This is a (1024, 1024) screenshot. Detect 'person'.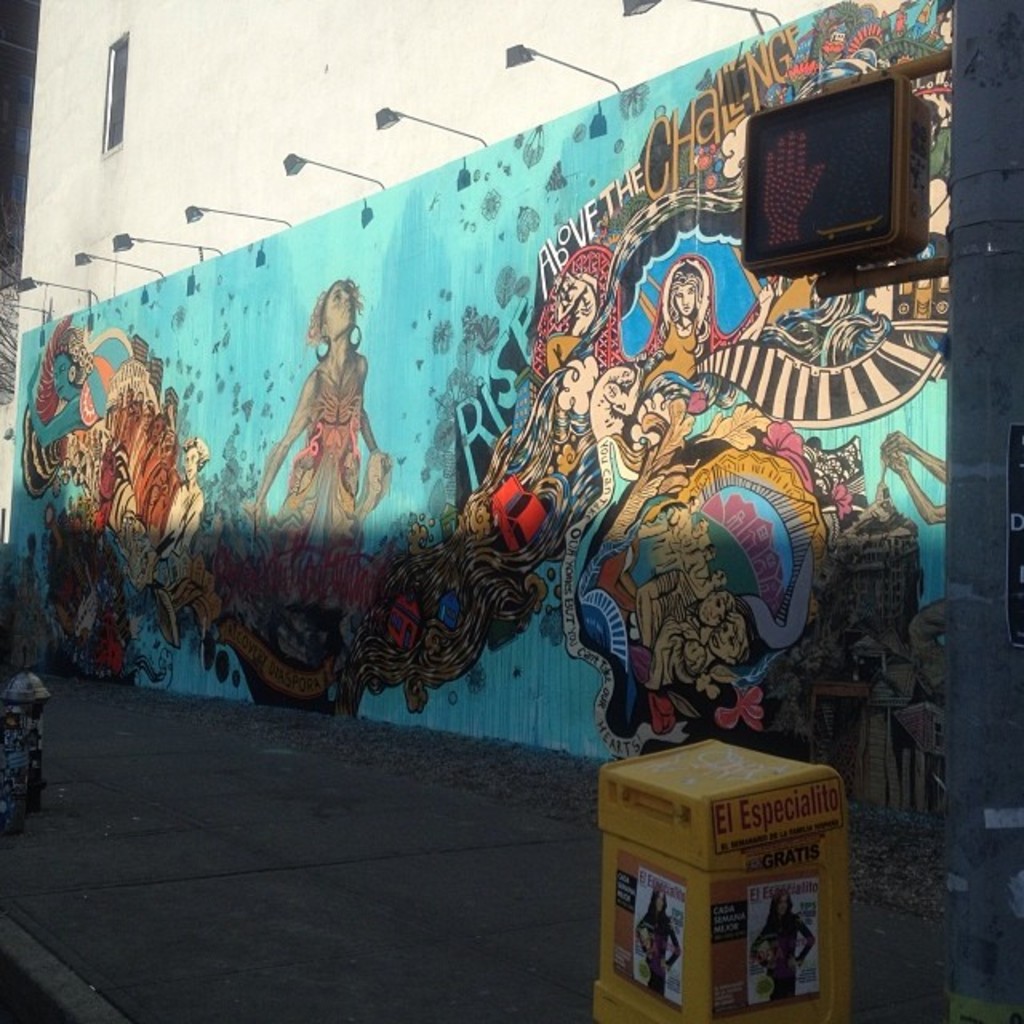
[750,898,814,998].
